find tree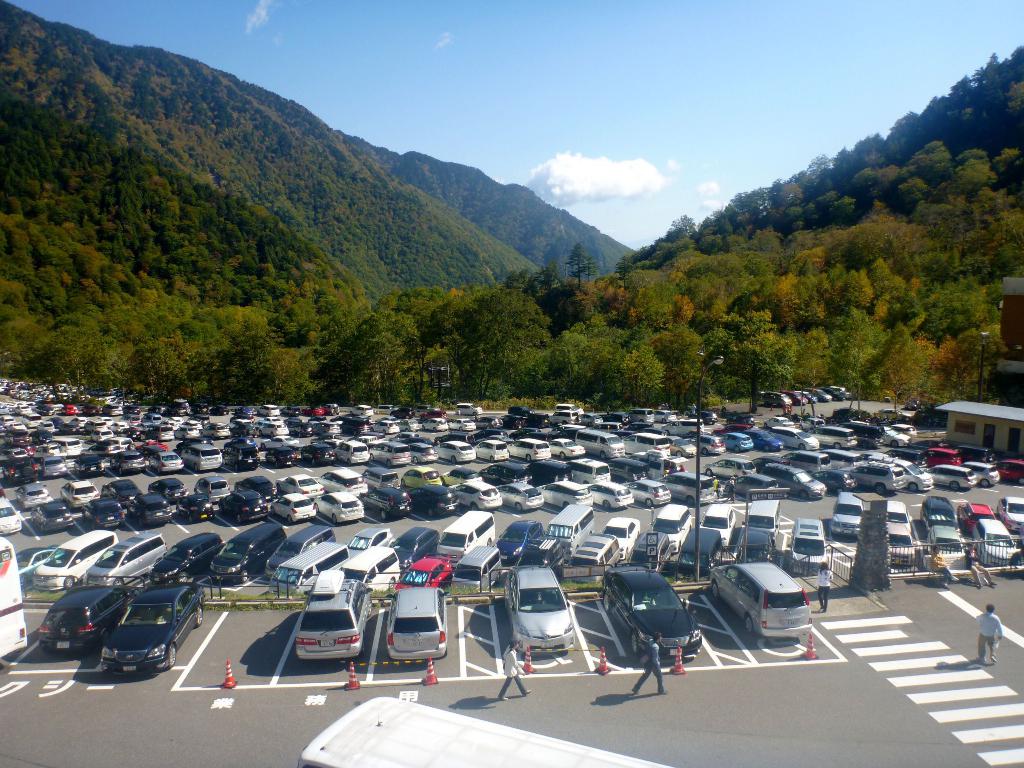
pyautogui.locateOnScreen(463, 282, 550, 385)
